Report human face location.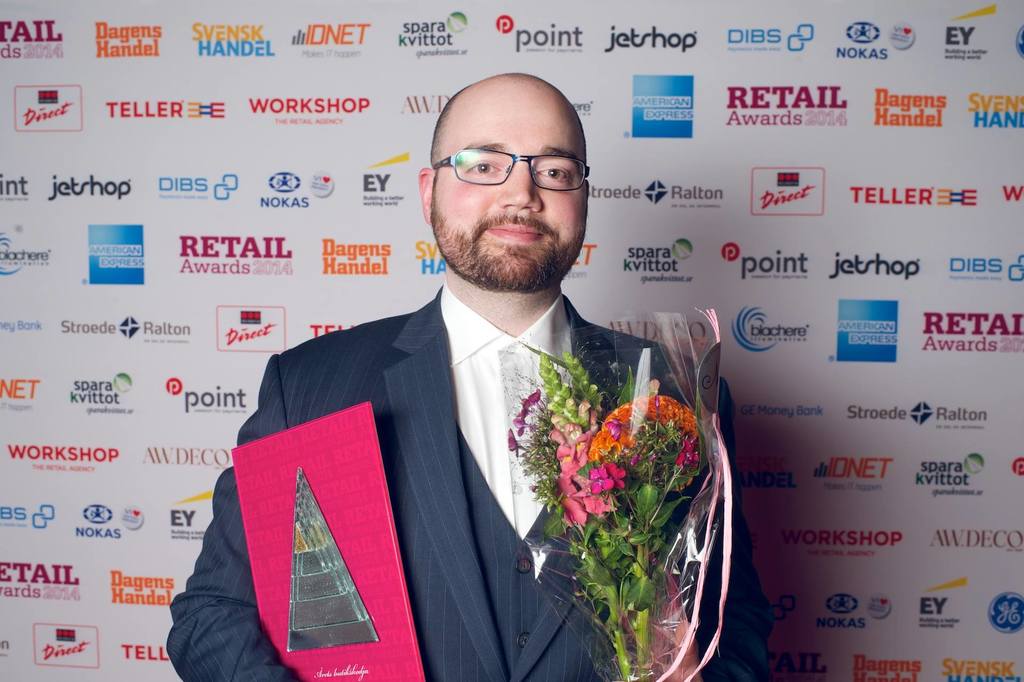
Report: (x1=432, y1=72, x2=584, y2=290).
